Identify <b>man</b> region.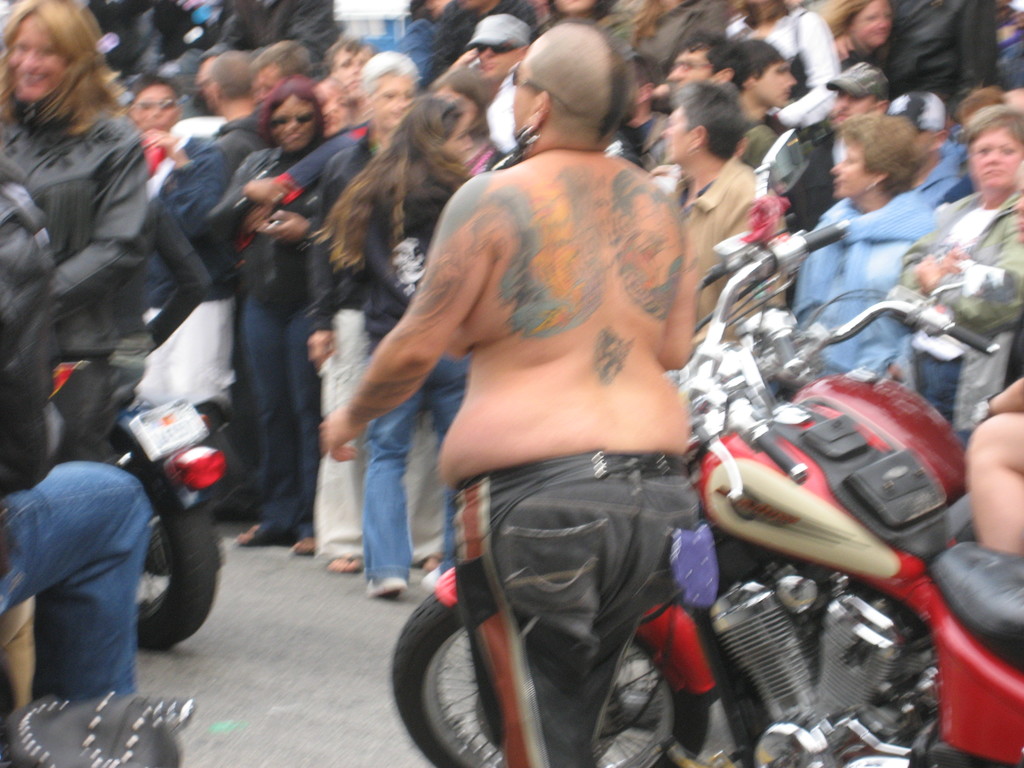
Region: detection(150, 53, 275, 517).
